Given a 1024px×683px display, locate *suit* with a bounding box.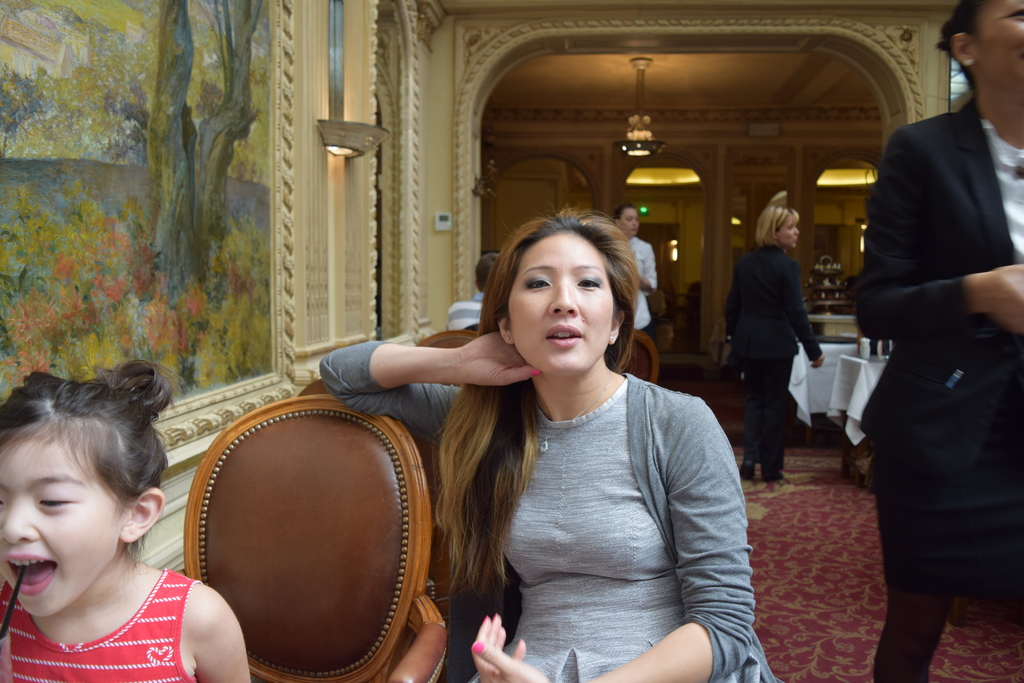
Located: bbox=[720, 243, 822, 469].
